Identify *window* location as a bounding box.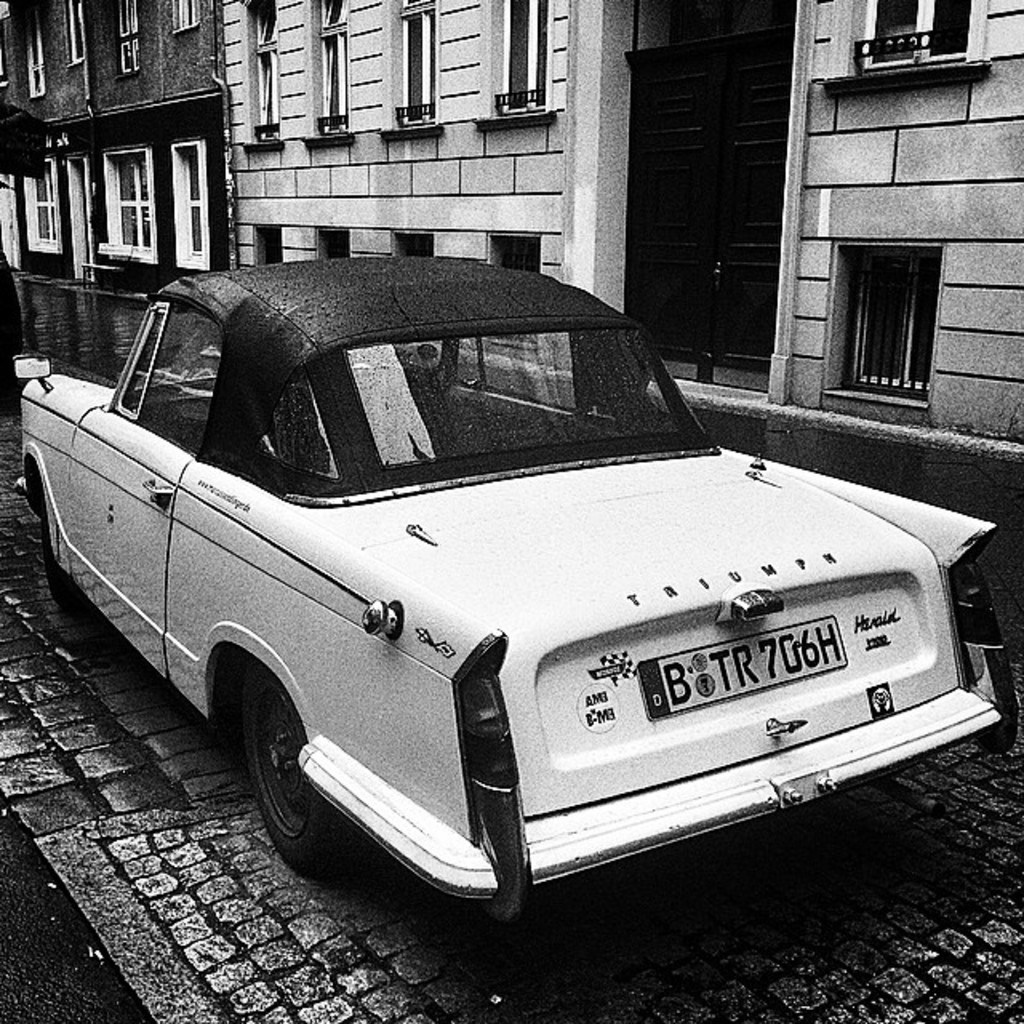
locate(392, 237, 435, 262).
